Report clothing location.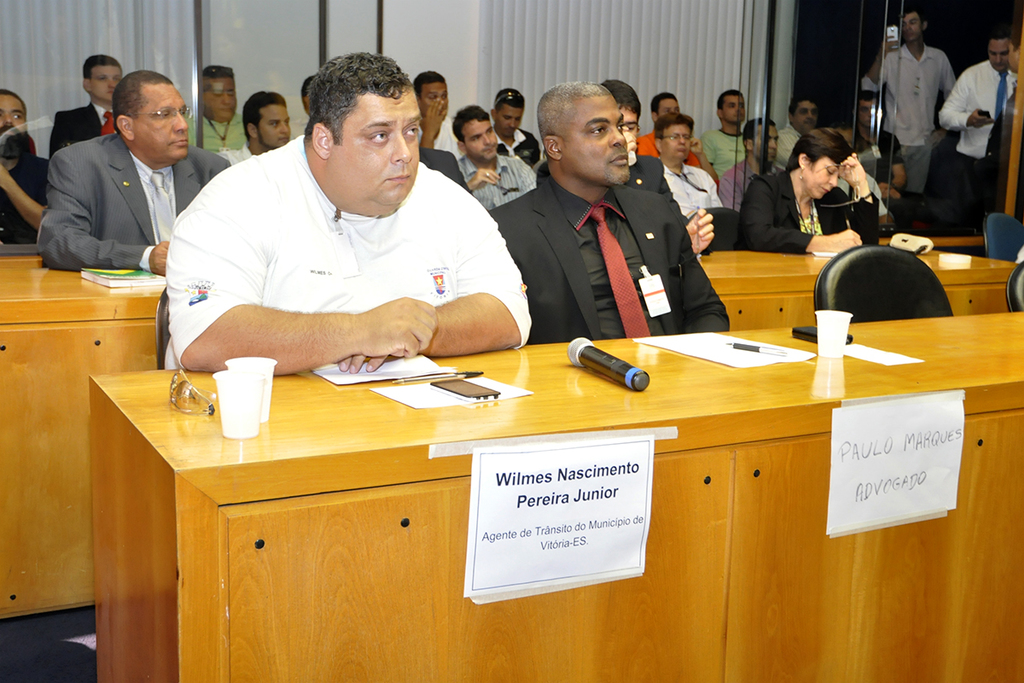
Report: pyautogui.locateOnScreen(858, 39, 954, 198).
